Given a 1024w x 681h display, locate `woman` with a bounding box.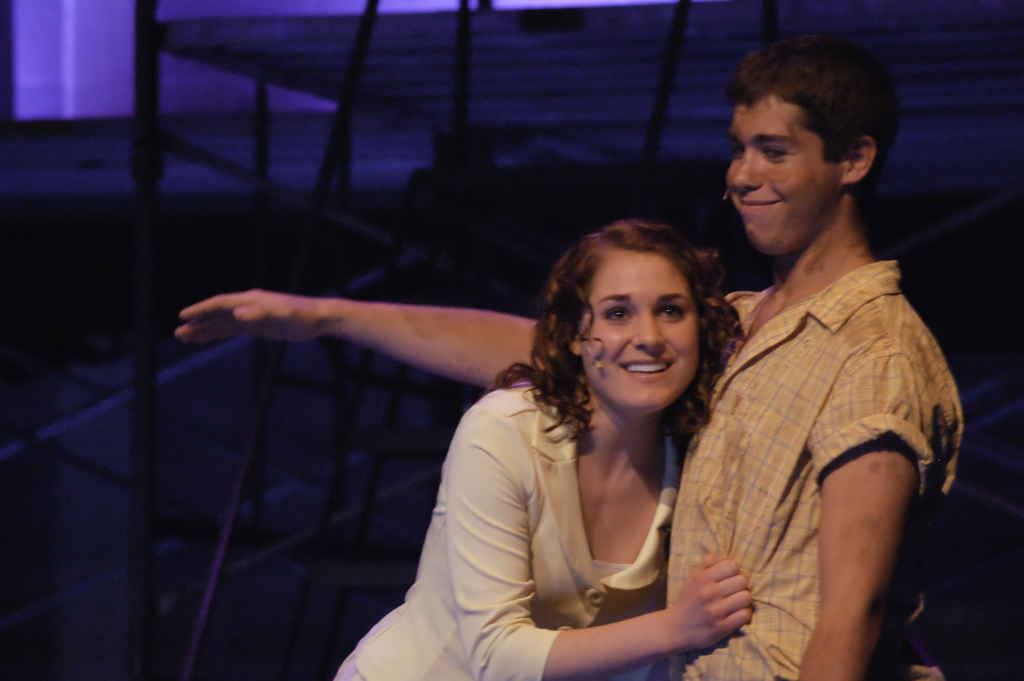
Located: [x1=366, y1=157, x2=793, y2=673].
